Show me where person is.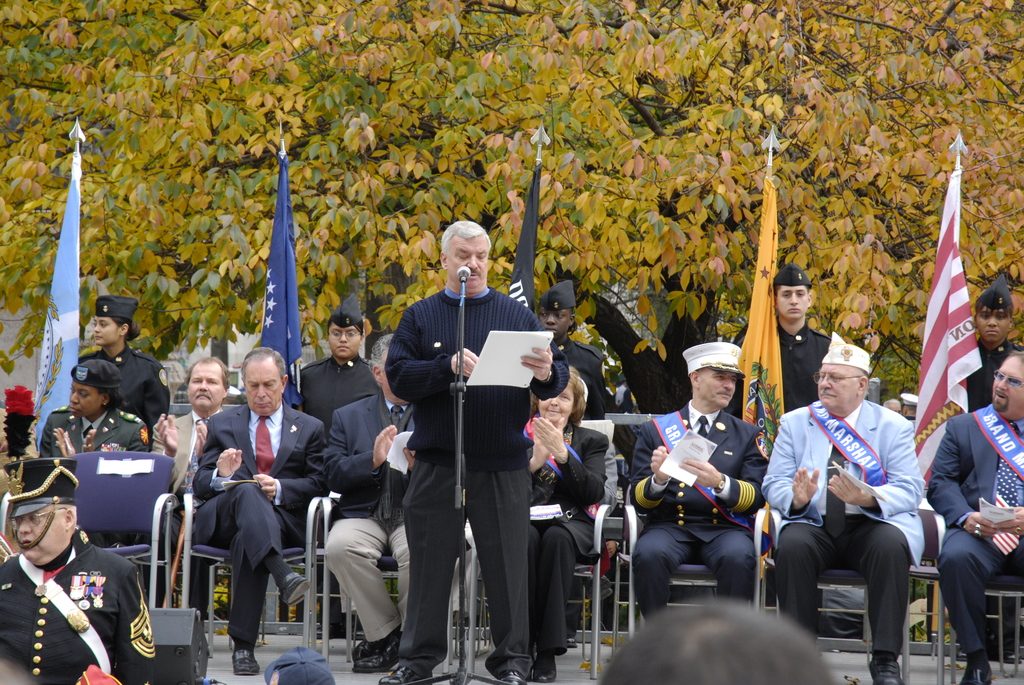
person is at select_region(519, 367, 615, 681).
